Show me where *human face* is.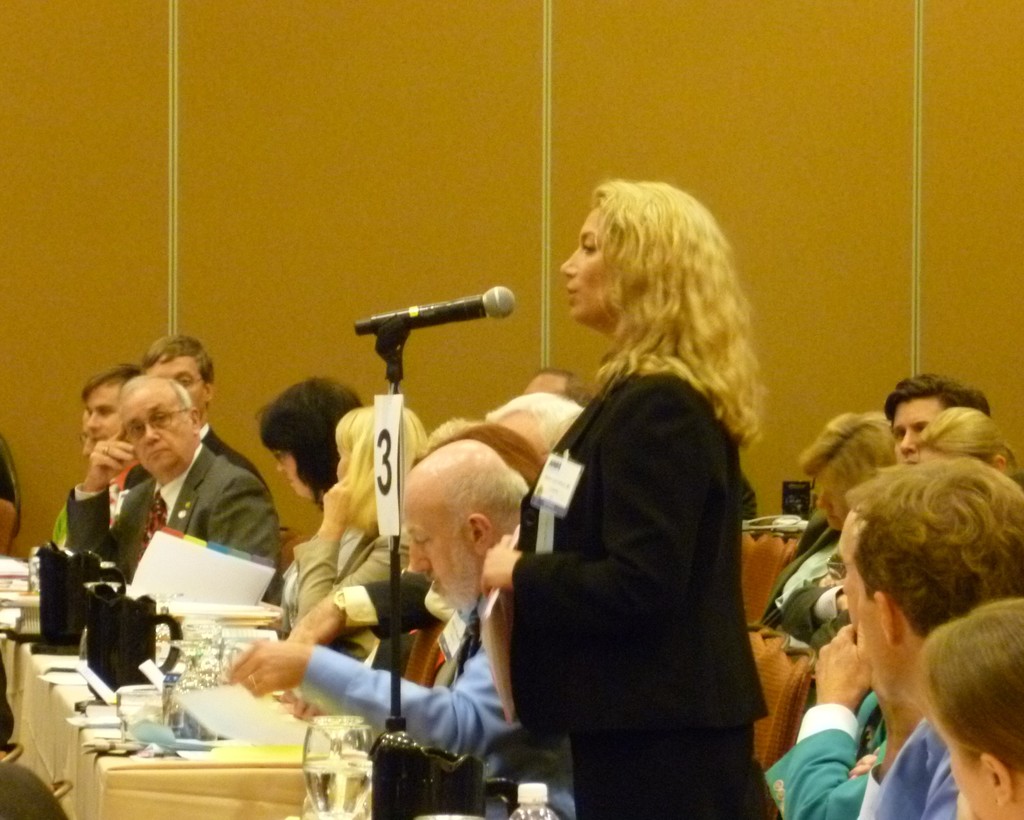
*human face* is at (left=85, top=380, right=123, bottom=449).
